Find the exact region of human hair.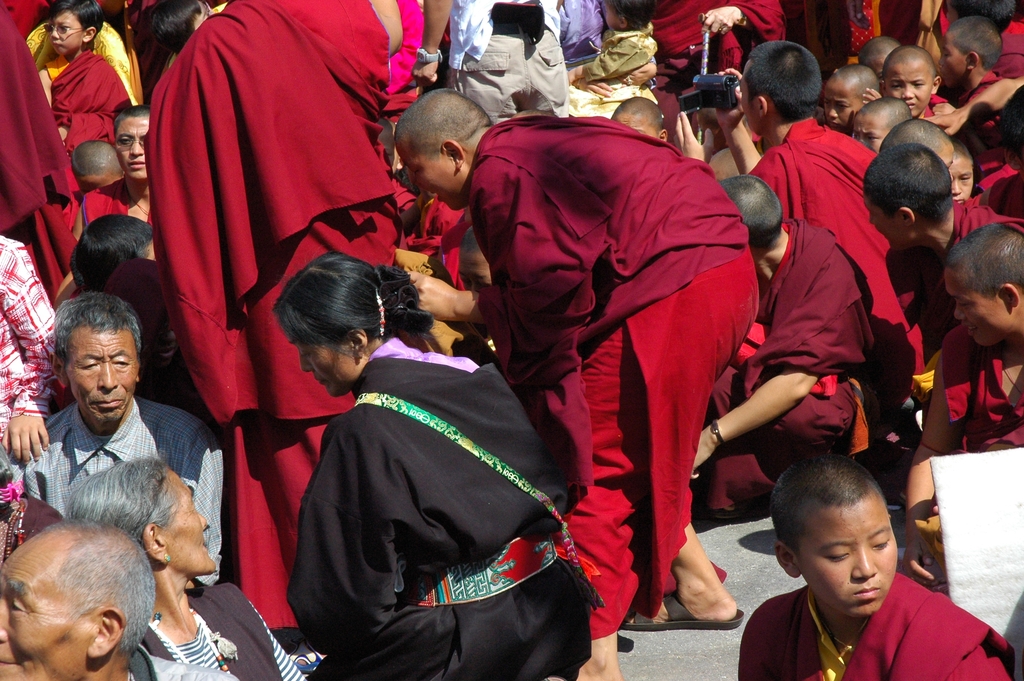
Exact region: 63:452:168:563.
